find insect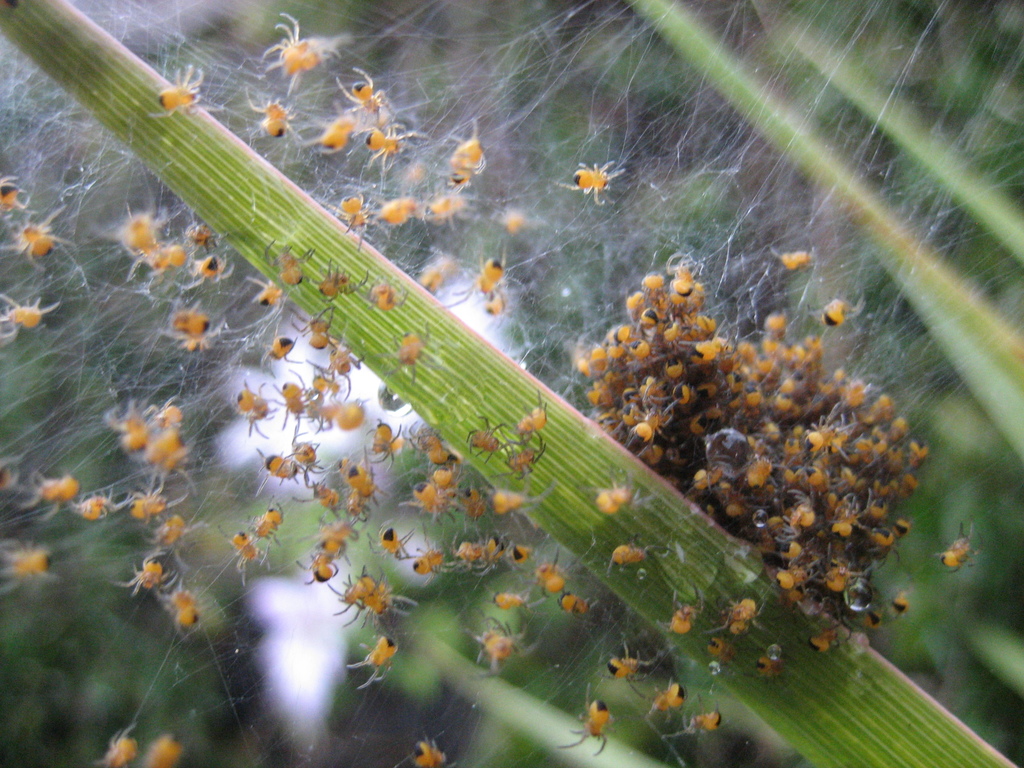
[319, 109, 355, 151]
